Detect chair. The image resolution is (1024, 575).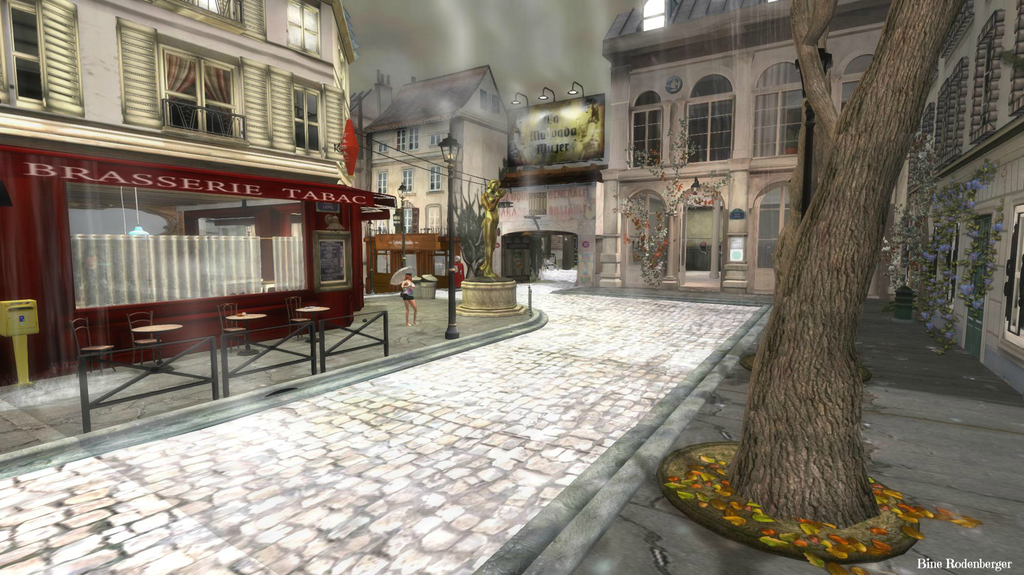
{"x1": 69, "y1": 312, "x2": 115, "y2": 374}.
